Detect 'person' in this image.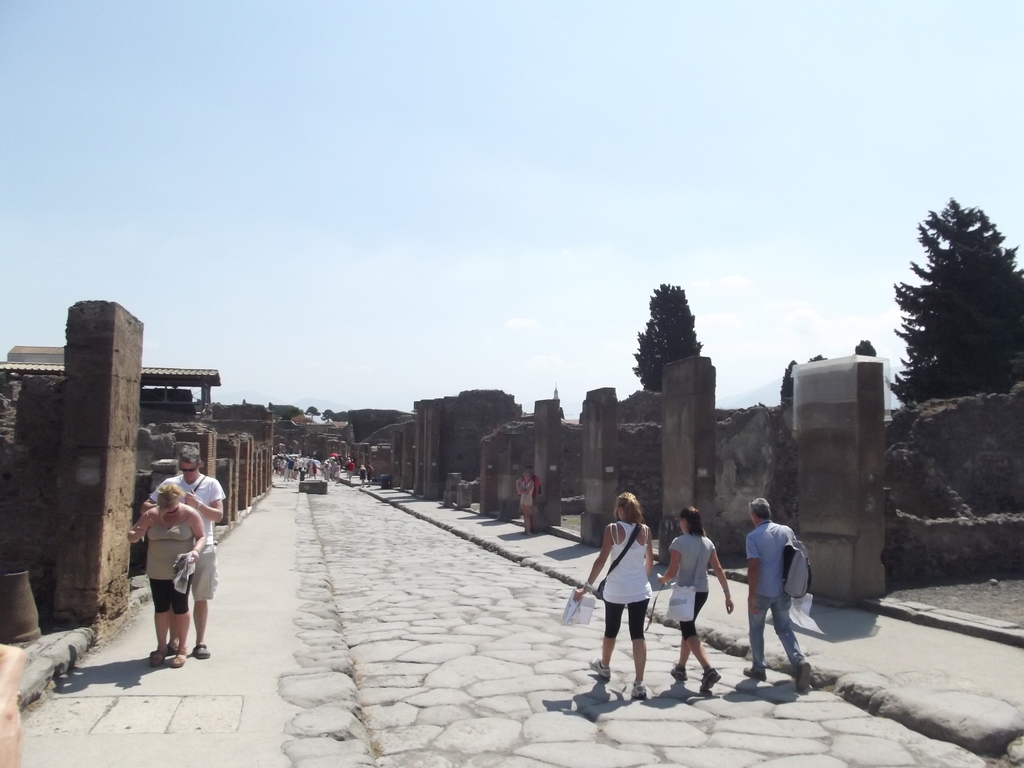
Detection: box(513, 474, 533, 527).
